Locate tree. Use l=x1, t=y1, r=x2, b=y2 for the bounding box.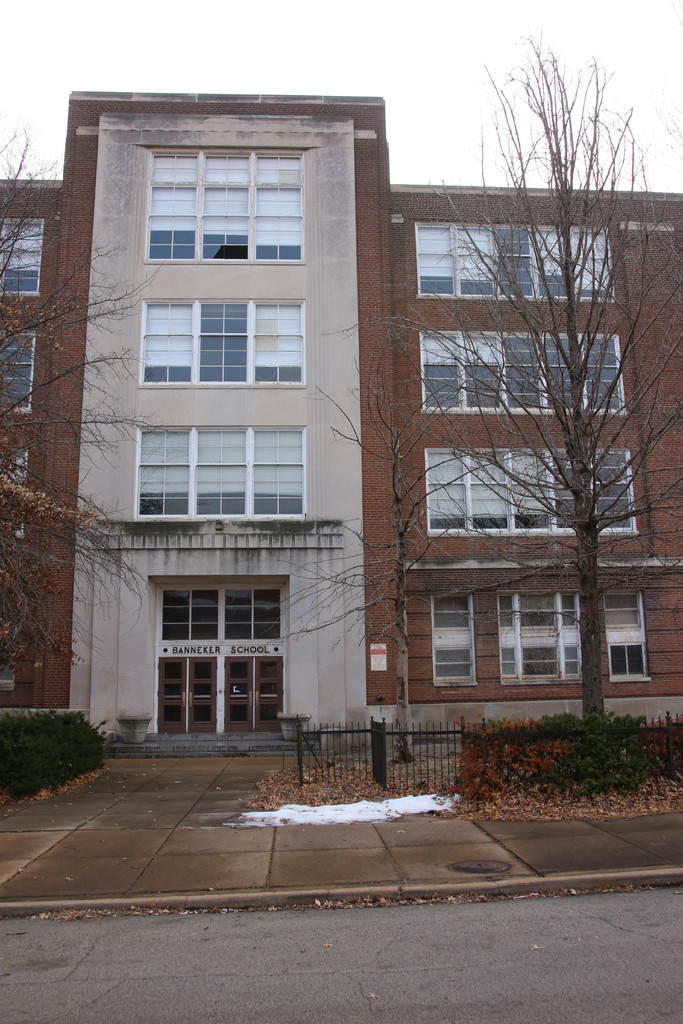
l=0, t=115, r=165, b=685.
